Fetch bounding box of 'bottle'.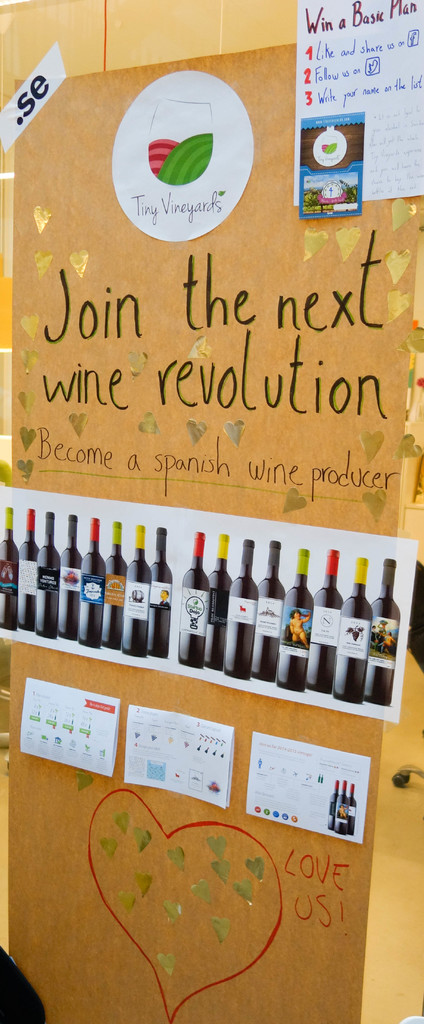
Bbox: {"x1": 202, "y1": 527, "x2": 235, "y2": 668}.
